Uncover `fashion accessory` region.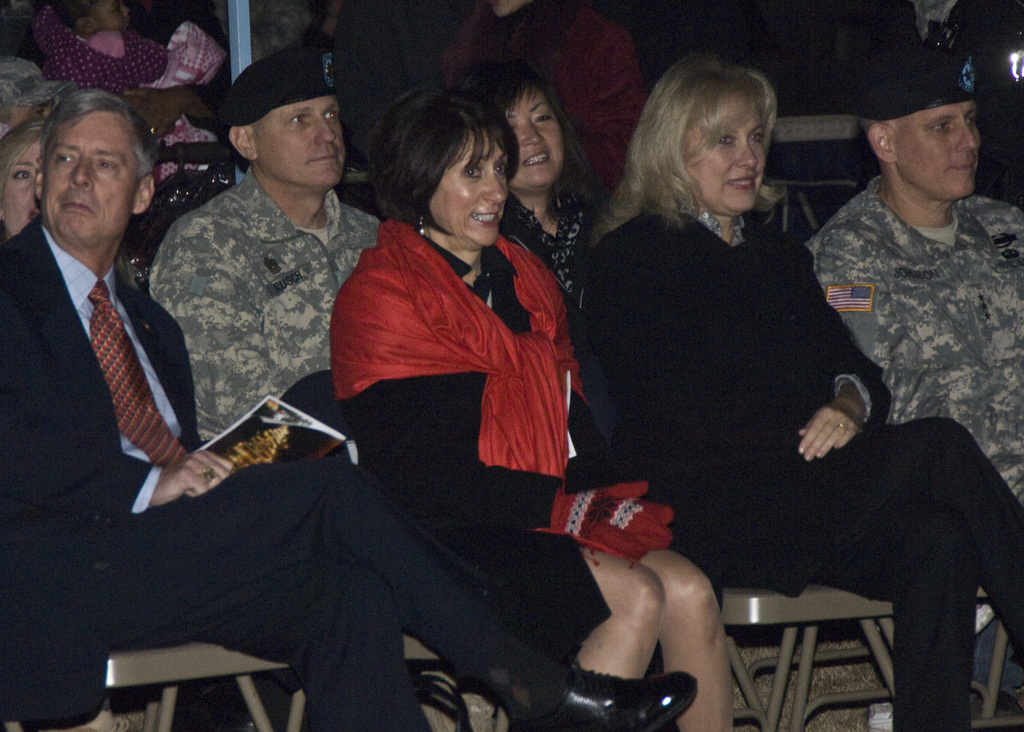
Uncovered: l=532, t=483, r=669, b=563.
